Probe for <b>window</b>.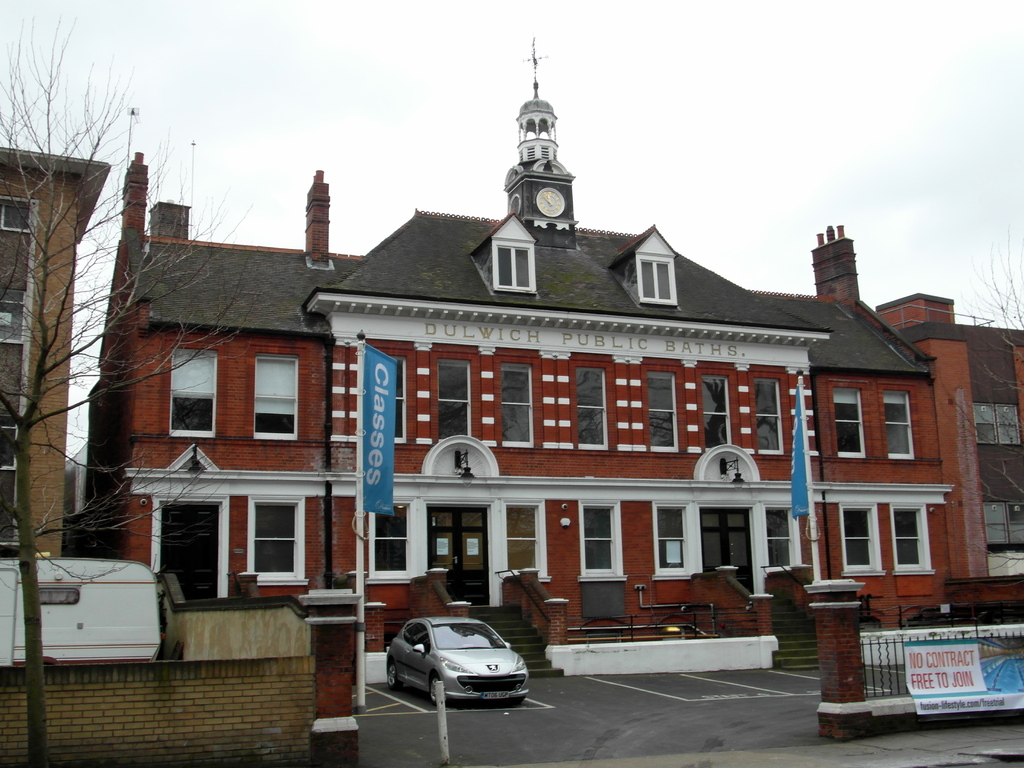
Probe result: <box>485,496,551,578</box>.
